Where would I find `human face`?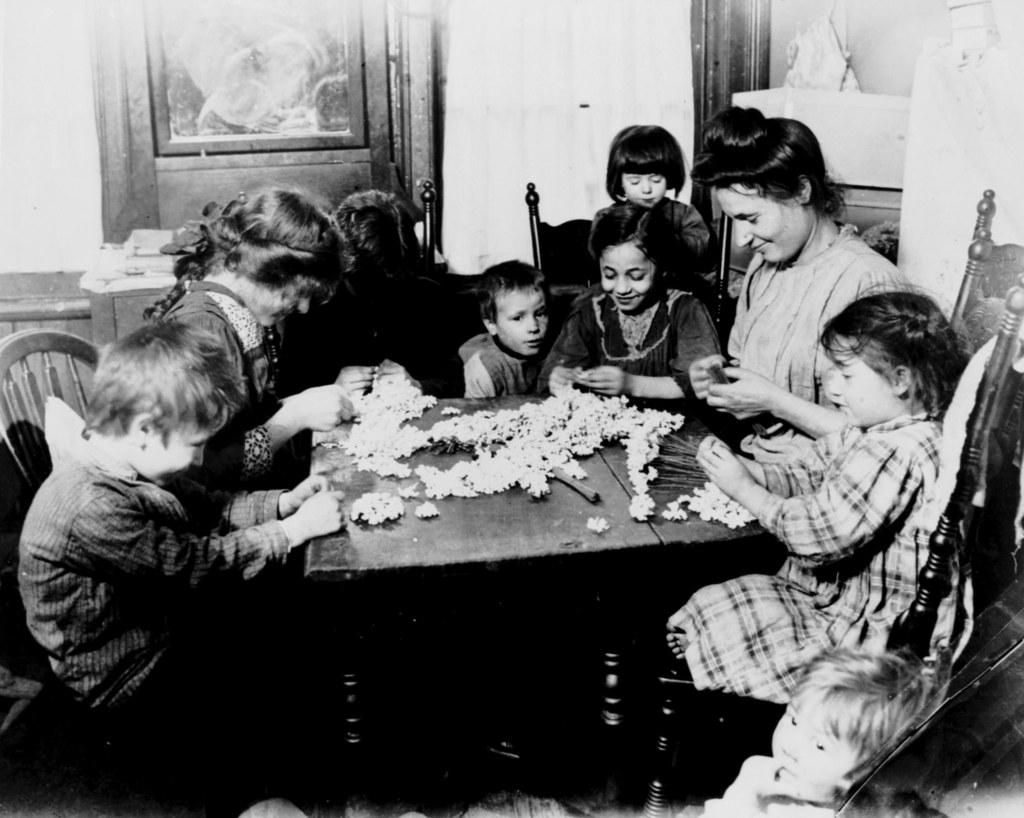
At <bbox>495, 287, 547, 353</bbox>.
